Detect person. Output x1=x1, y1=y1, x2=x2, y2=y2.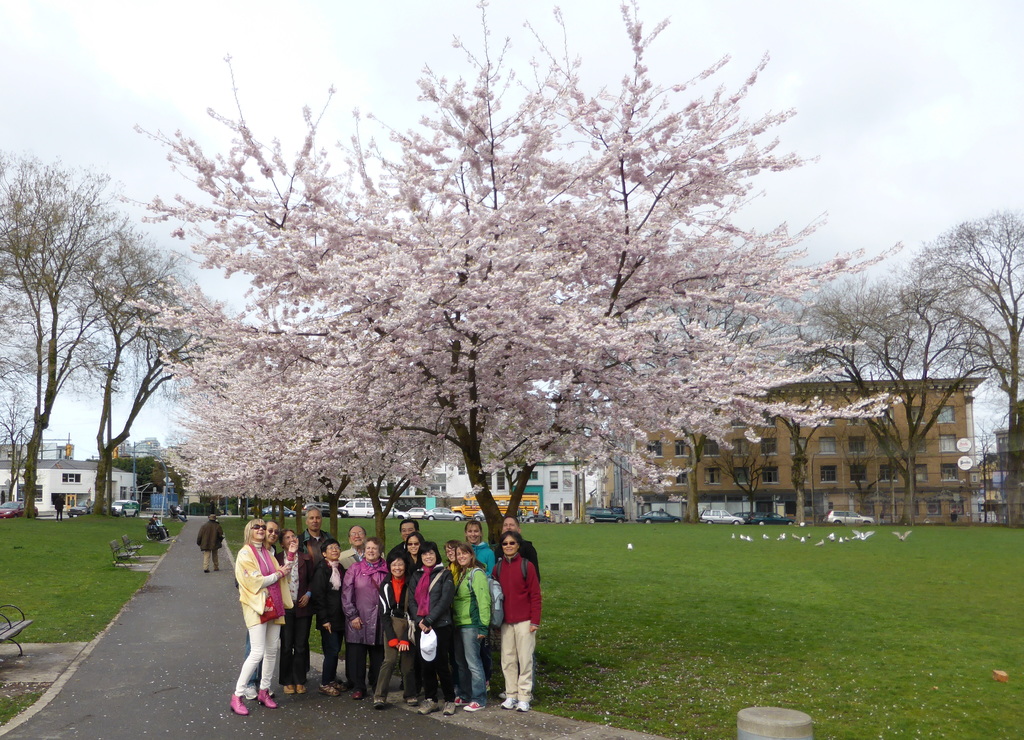
x1=339, y1=537, x2=389, y2=697.
